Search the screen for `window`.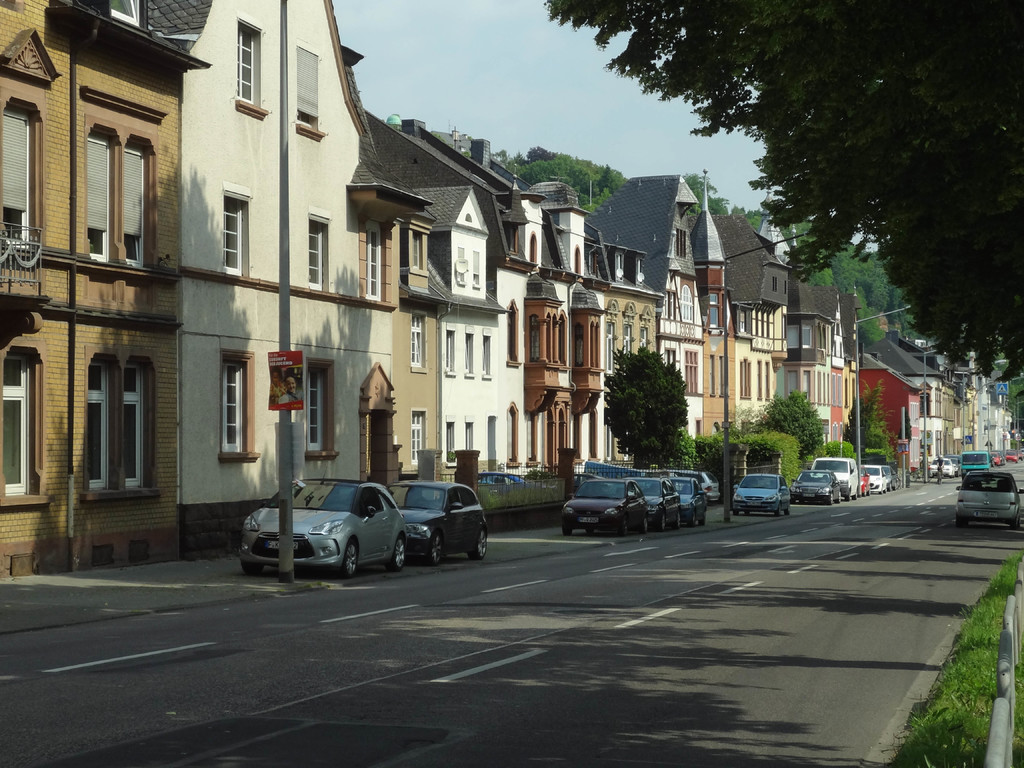
Found at {"left": 237, "top": 19, "right": 262, "bottom": 115}.
